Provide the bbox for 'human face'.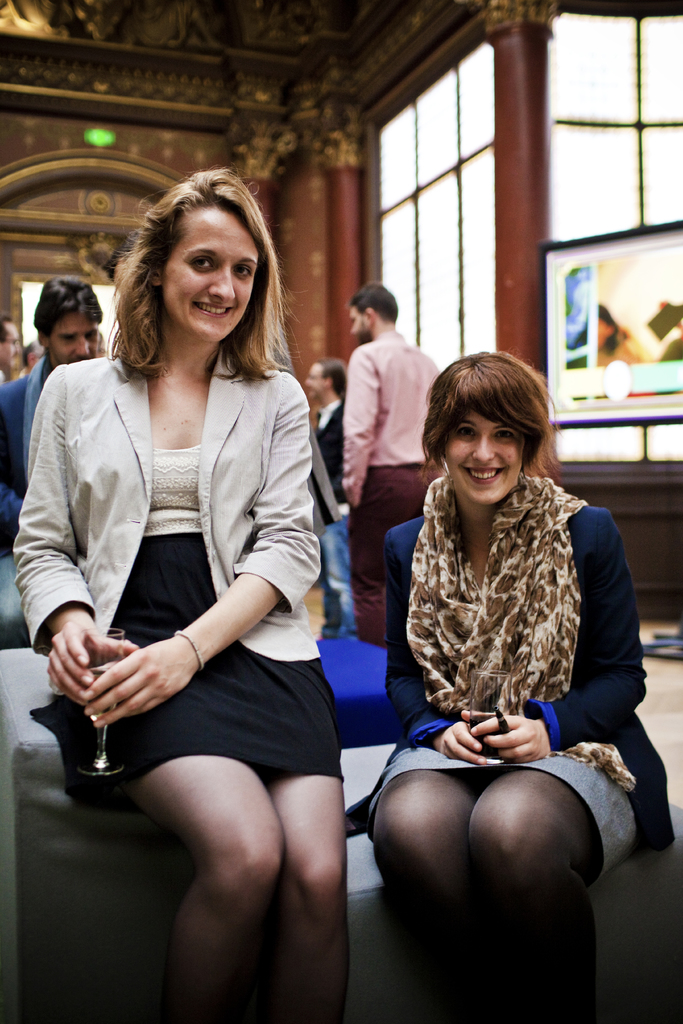
{"left": 297, "top": 362, "right": 330, "bottom": 398}.
